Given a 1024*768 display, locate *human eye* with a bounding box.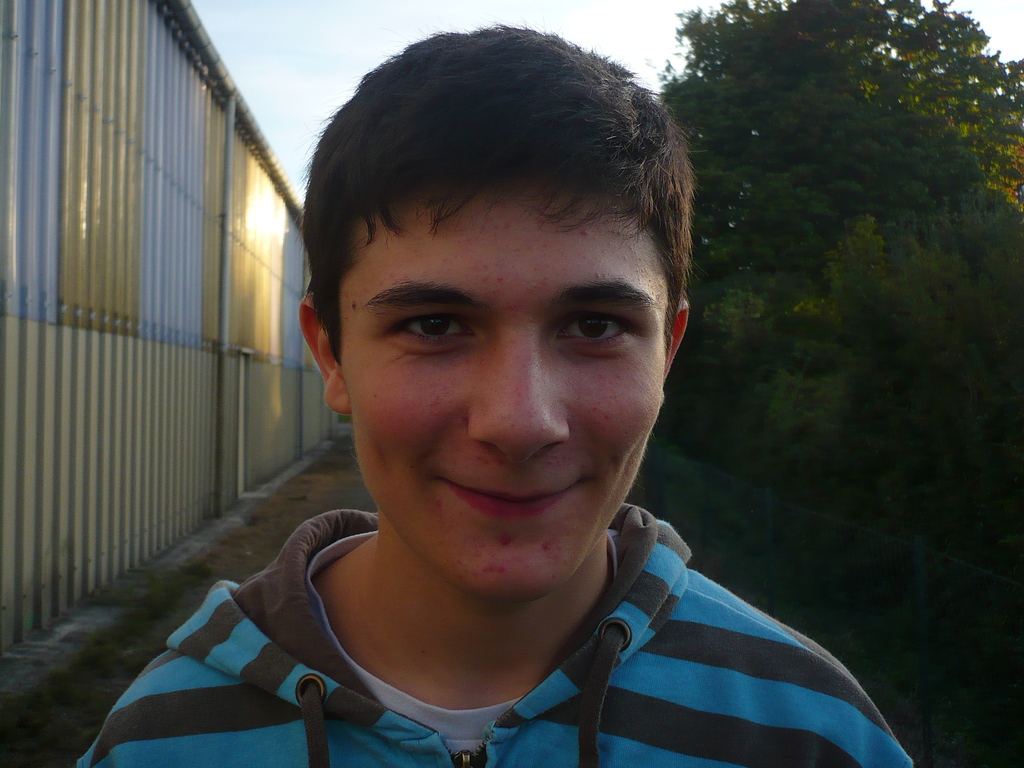
Located: Rect(374, 292, 472, 371).
